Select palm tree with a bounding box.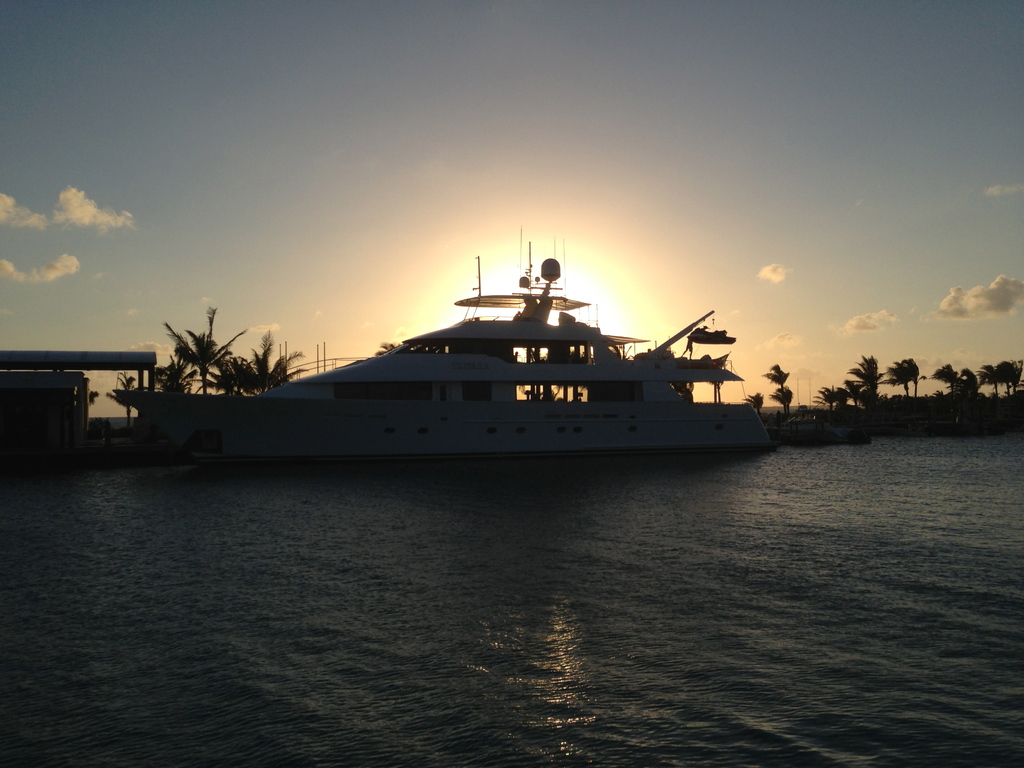
l=764, t=363, r=789, b=408.
